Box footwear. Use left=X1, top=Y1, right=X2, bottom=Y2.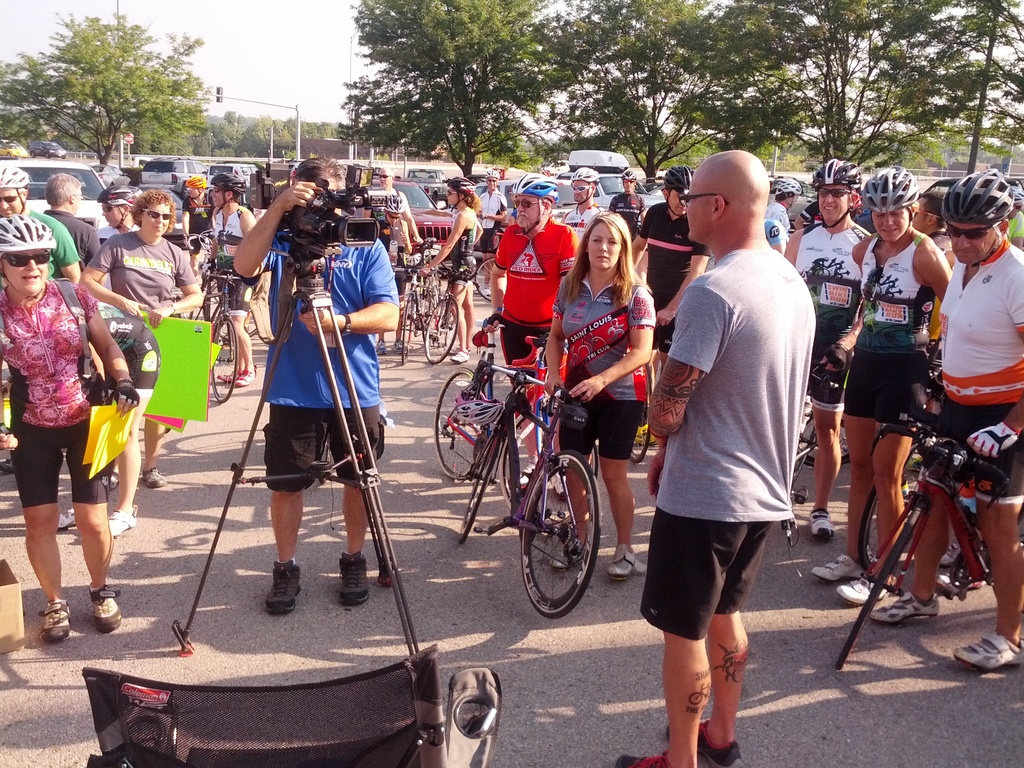
left=869, top=590, right=941, bottom=623.
